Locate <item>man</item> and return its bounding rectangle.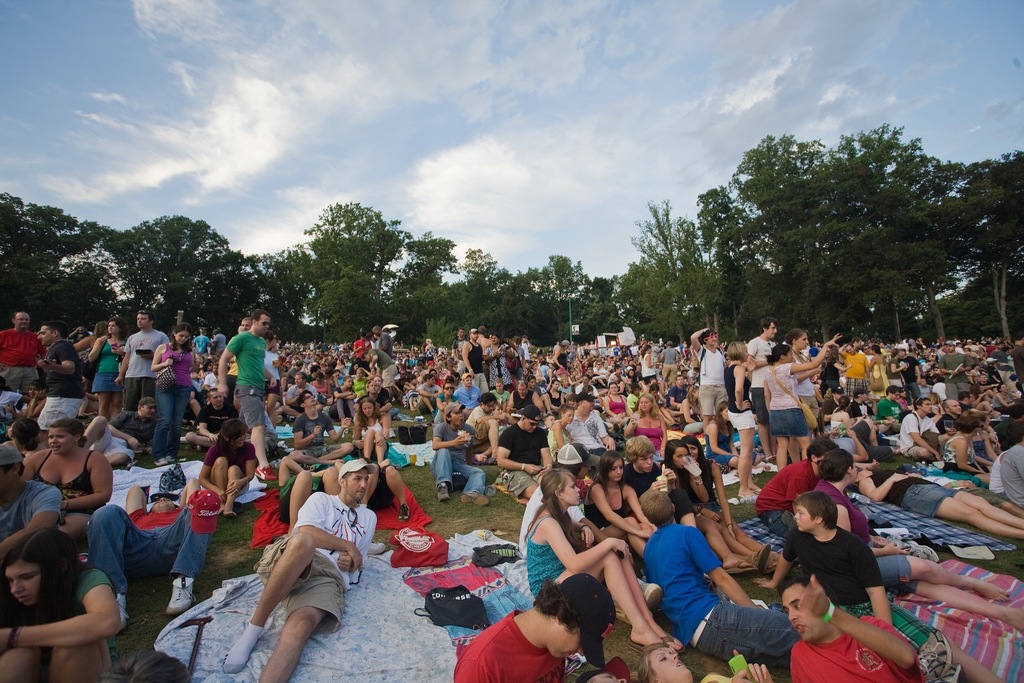
box=[475, 325, 490, 389].
